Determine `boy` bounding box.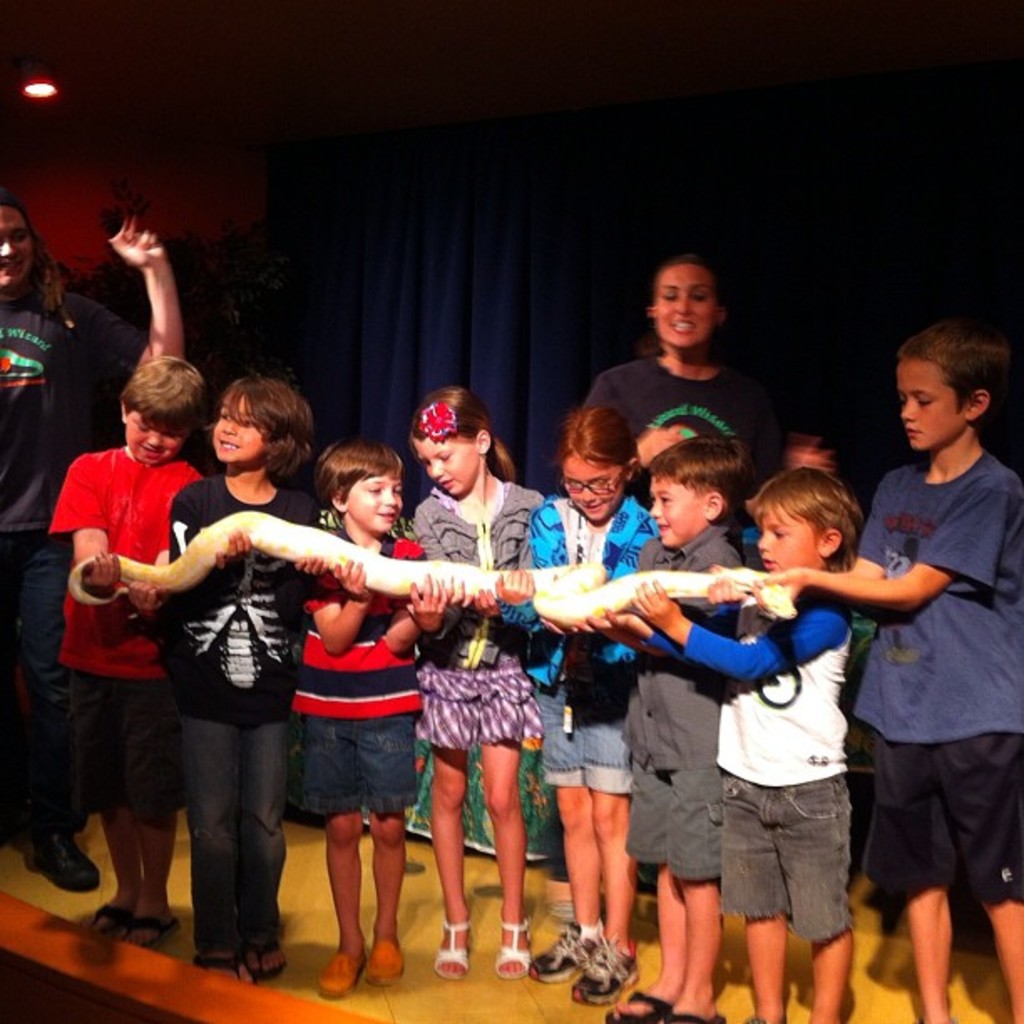
Determined: bbox=(708, 318, 1022, 1022).
